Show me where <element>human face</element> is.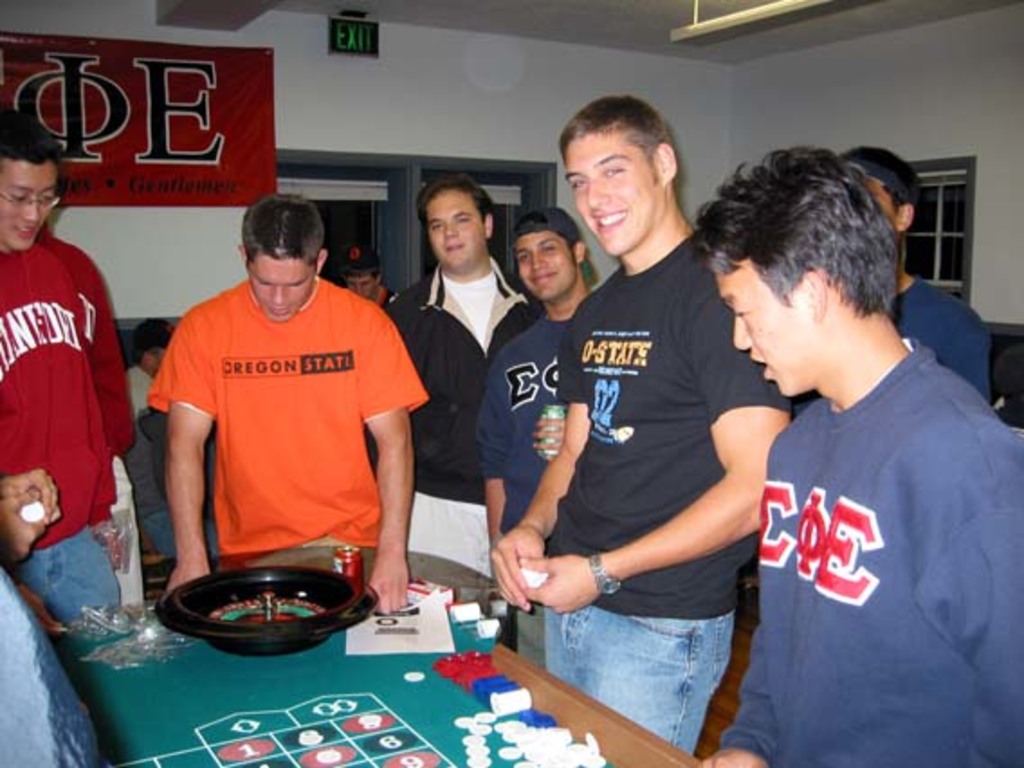
<element>human face</element> is at [2, 160, 58, 251].
